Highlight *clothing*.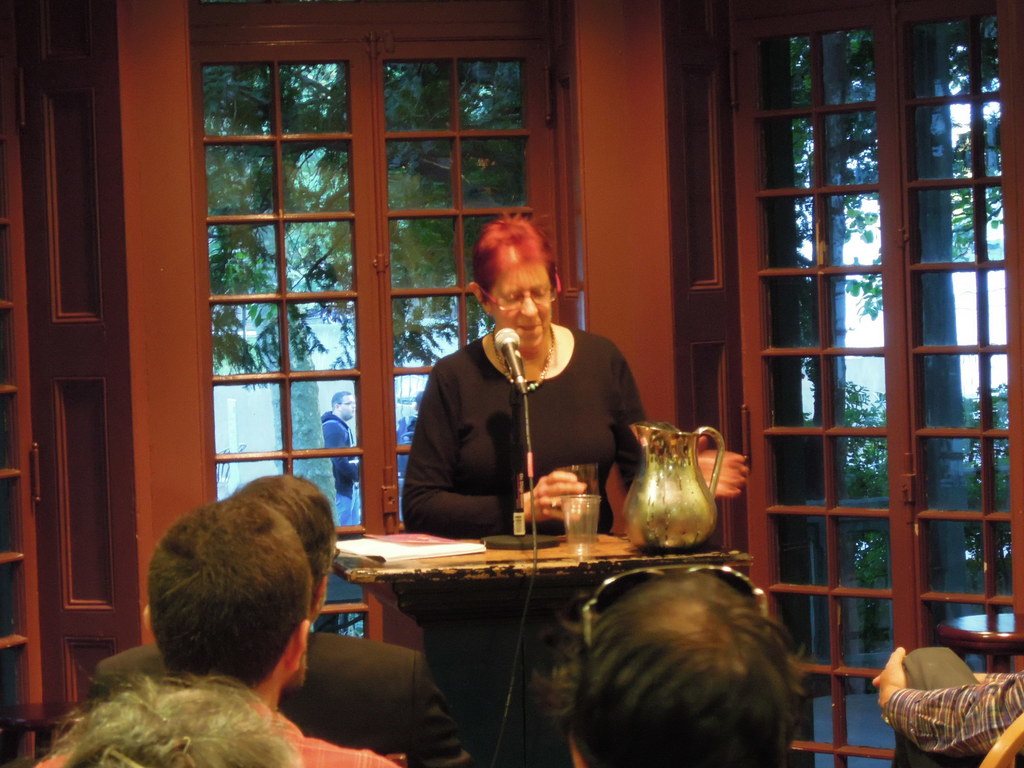
Highlighted region: [left=273, top=712, right=392, bottom=763].
